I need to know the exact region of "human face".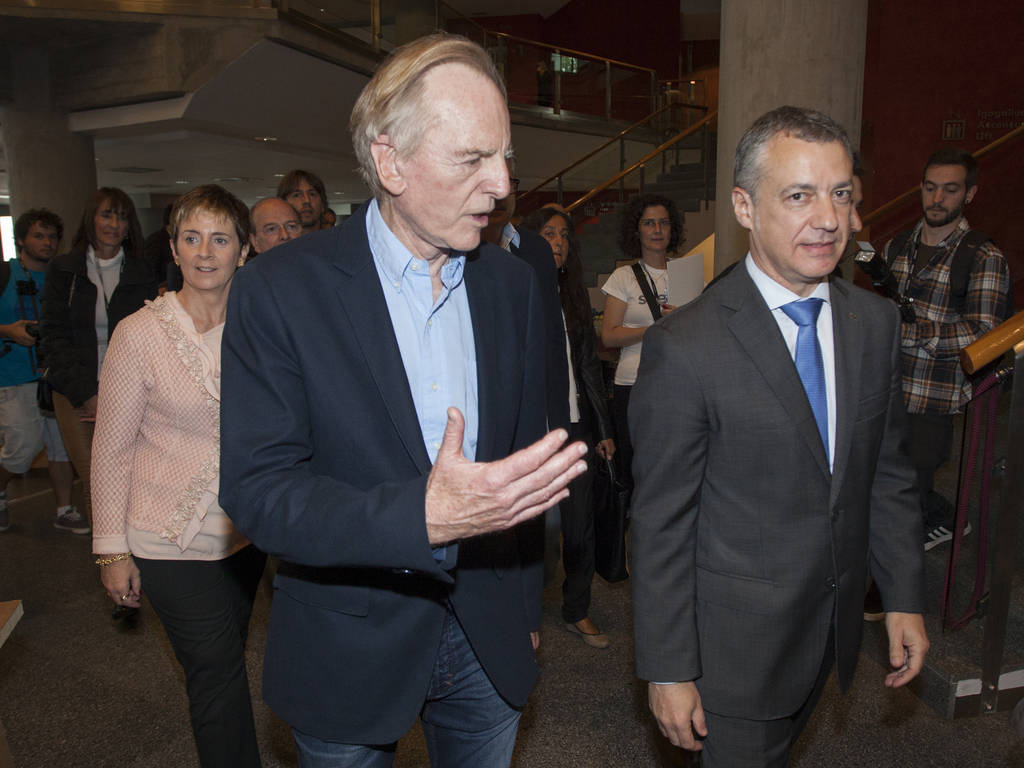
Region: left=289, top=179, right=323, bottom=227.
